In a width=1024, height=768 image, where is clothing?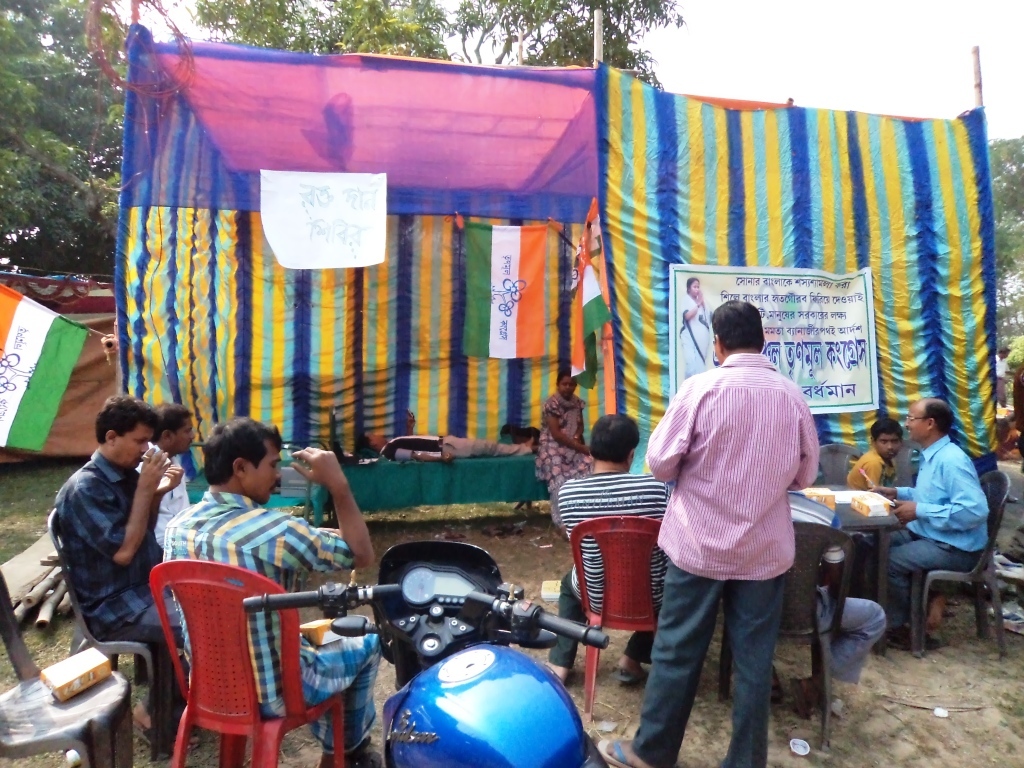
{"x1": 785, "y1": 490, "x2": 886, "y2": 685}.
